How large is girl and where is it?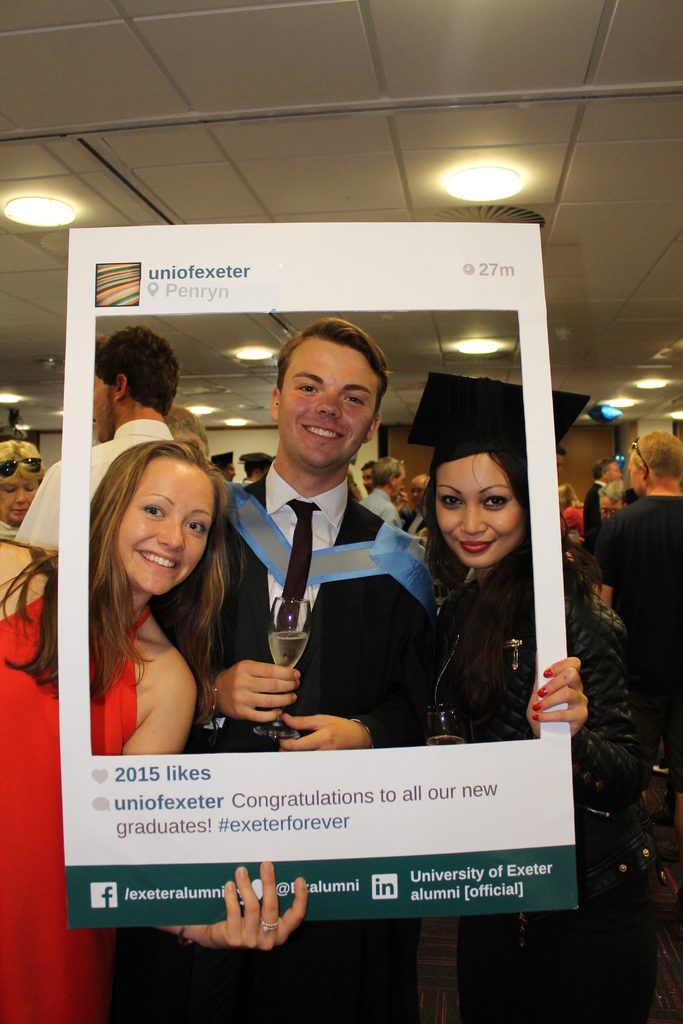
Bounding box: x1=0, y1=441, x2=308, y2=1023.
